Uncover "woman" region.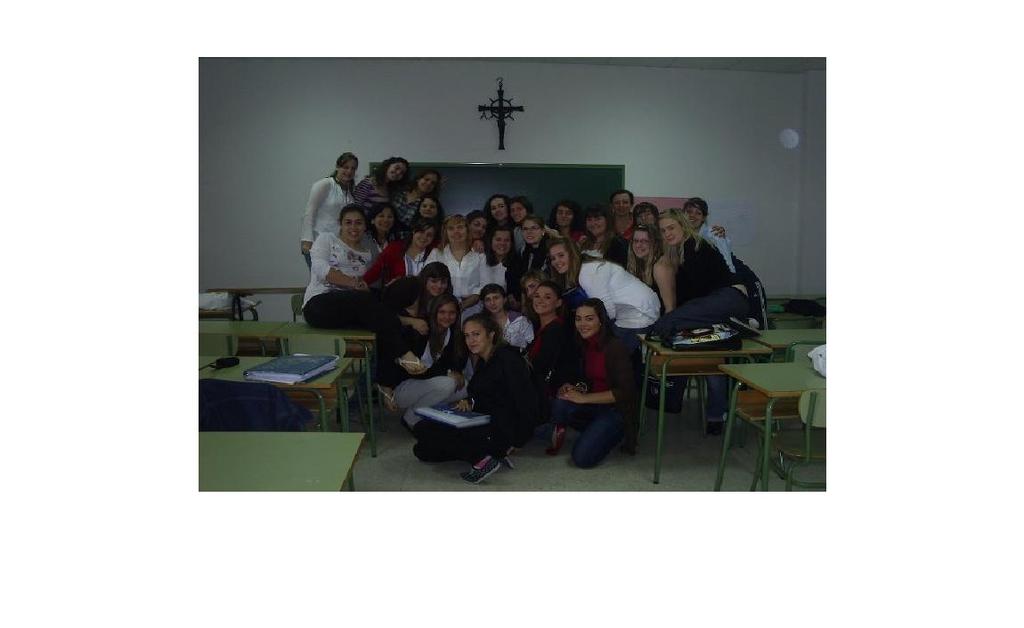
Uncovered: rect(300, 151, 357, 273).
